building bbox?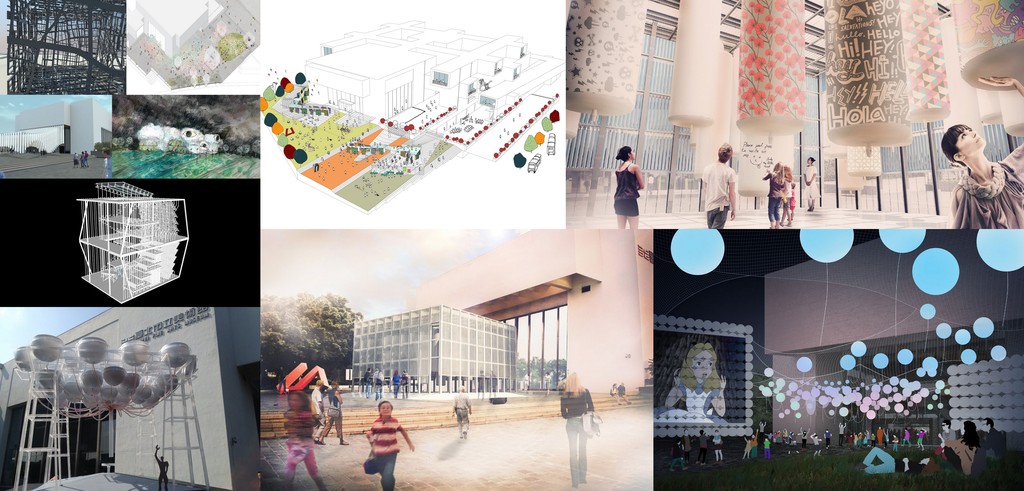
[x1=566, y1=1, x2=1023, y2=229]
